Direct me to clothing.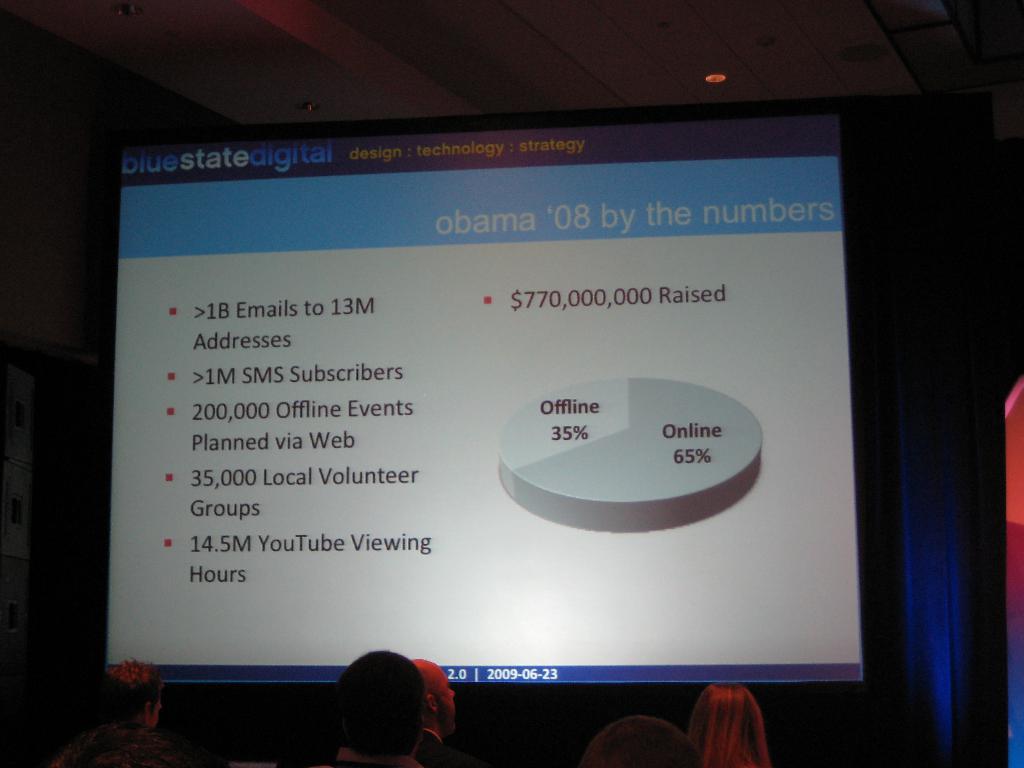
Direction: (left=51, top=719, right=193, bottom=767).
